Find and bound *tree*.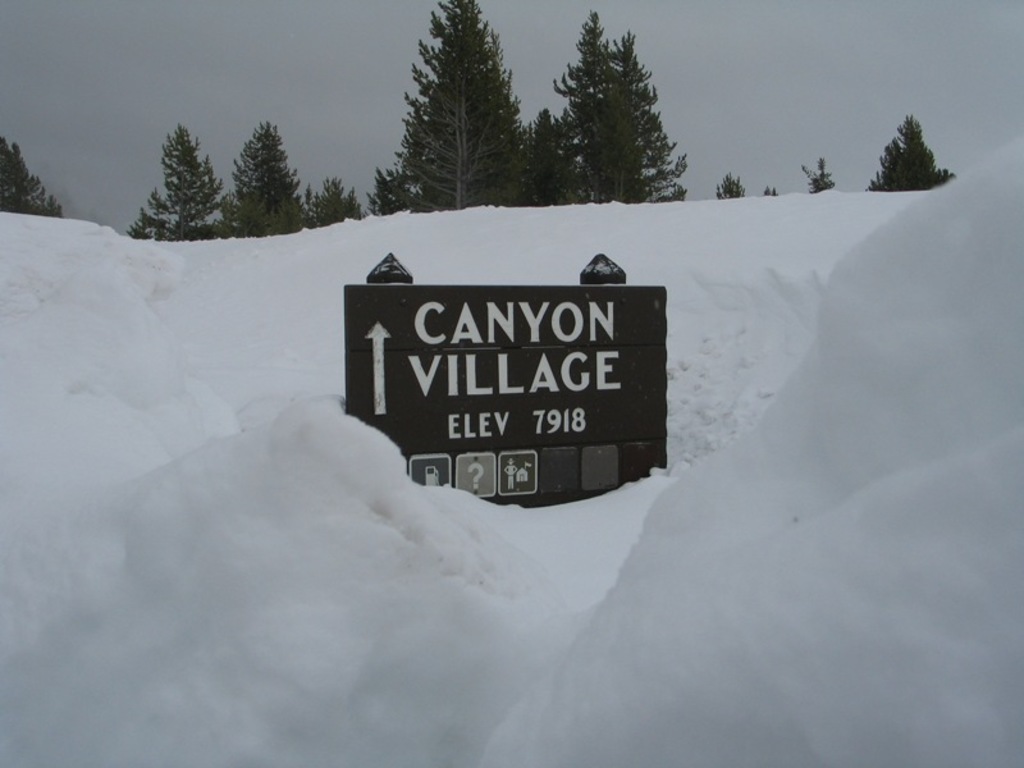
Bound: detection(531, 13, 690, 206).
